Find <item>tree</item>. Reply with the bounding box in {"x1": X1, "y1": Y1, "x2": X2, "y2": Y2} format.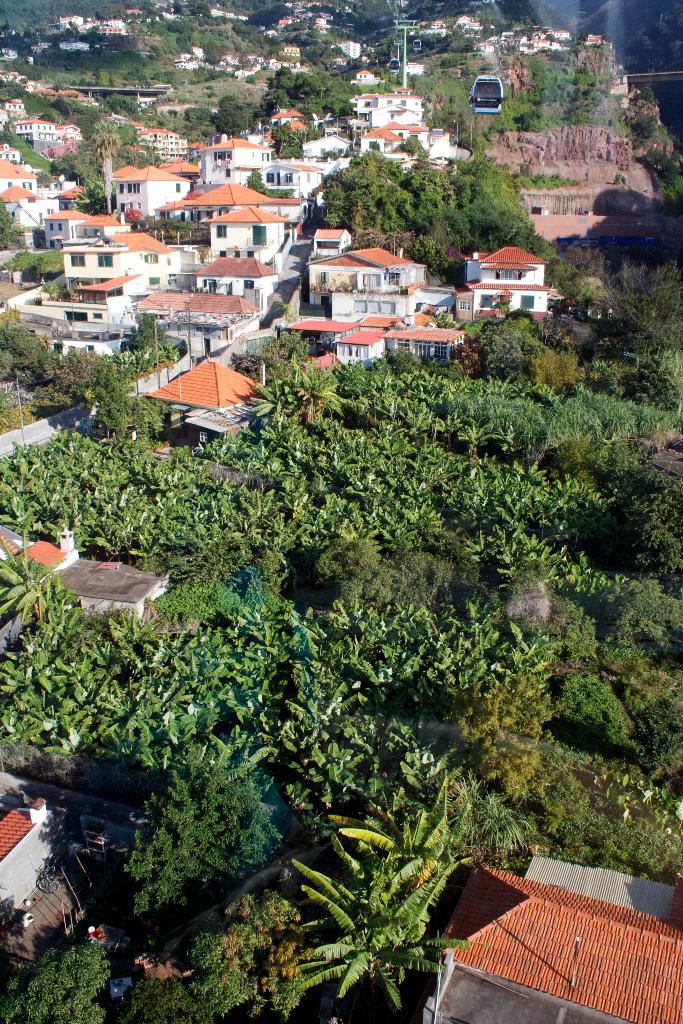
{"x1": 473, "y1": 328, "x2": 531, "y2": 380}.
